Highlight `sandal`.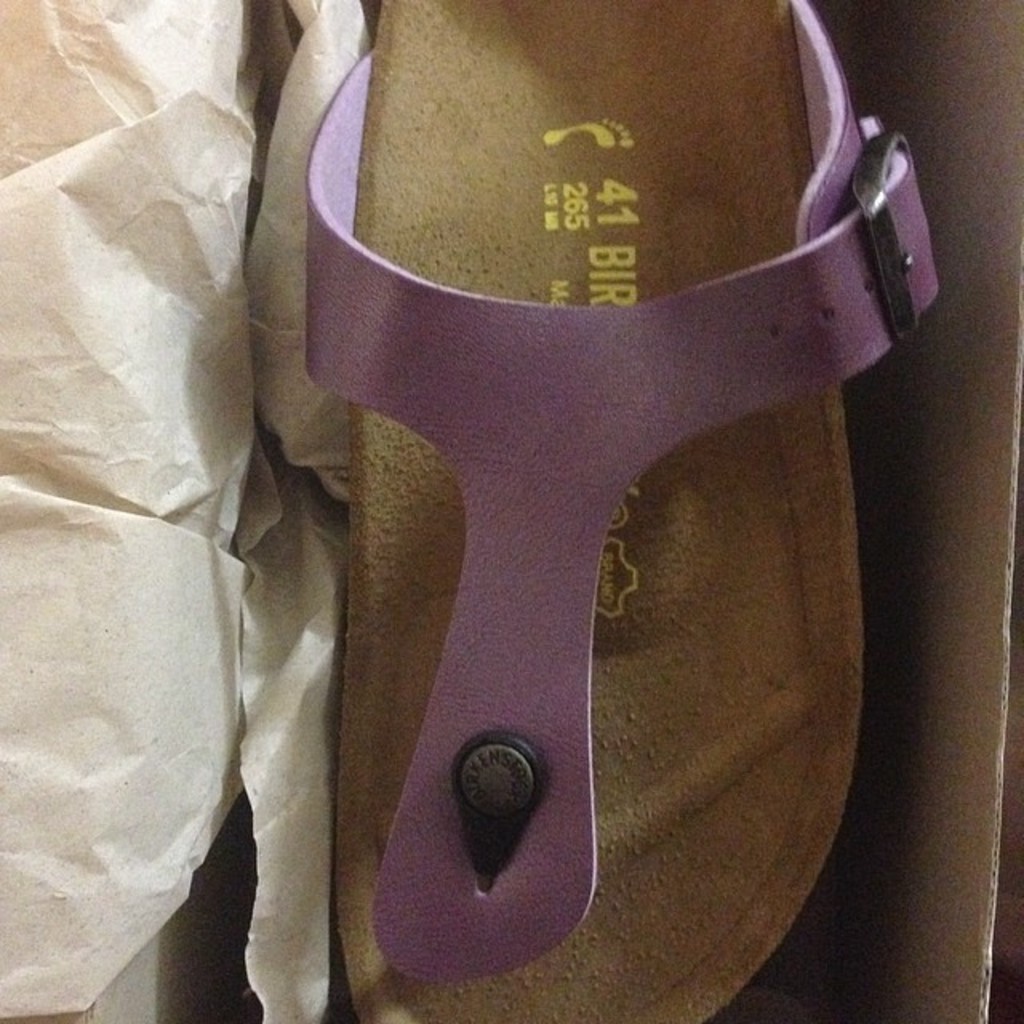
Highlighted region: x1=309 y1=5 x2=938 y2=1021.
